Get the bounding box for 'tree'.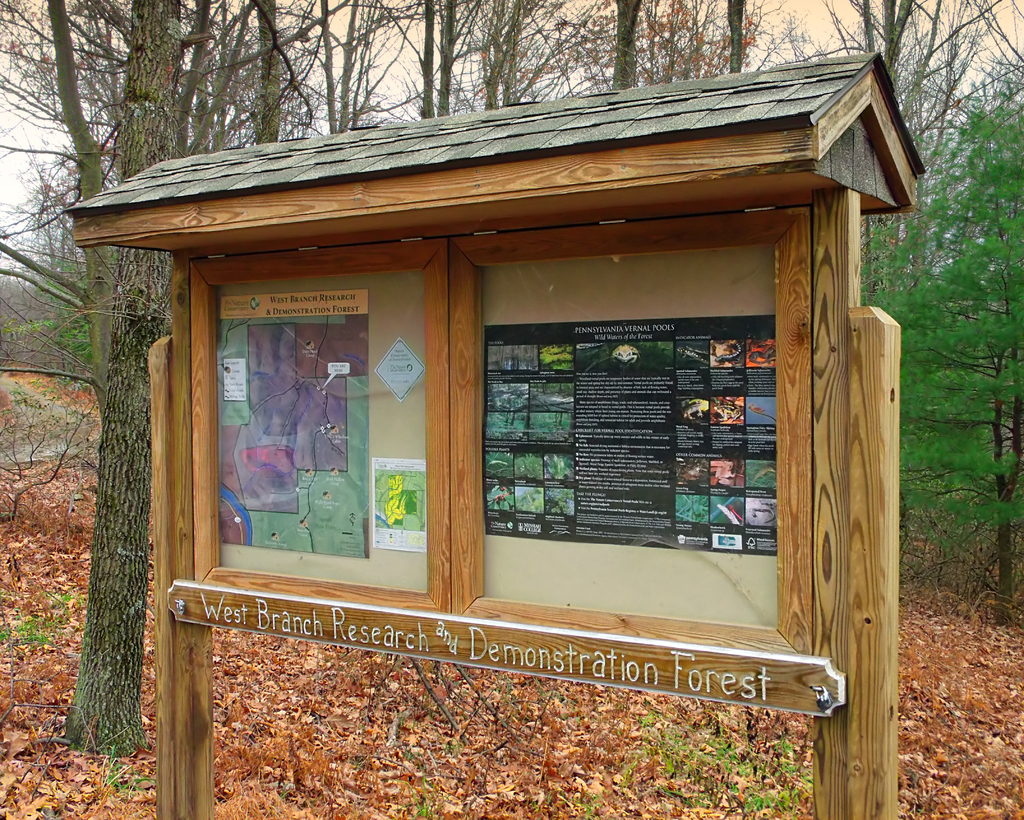
rect(860, 57, 1023, 600).
